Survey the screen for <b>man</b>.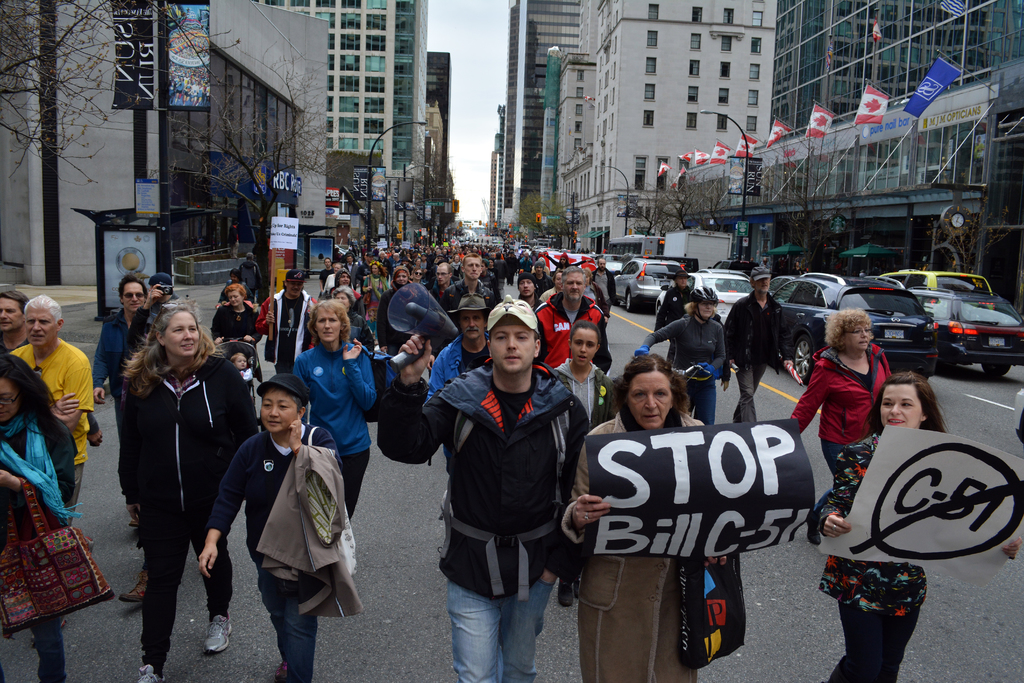
Survey found: left=428, top=261, right=457, bottom=299.
